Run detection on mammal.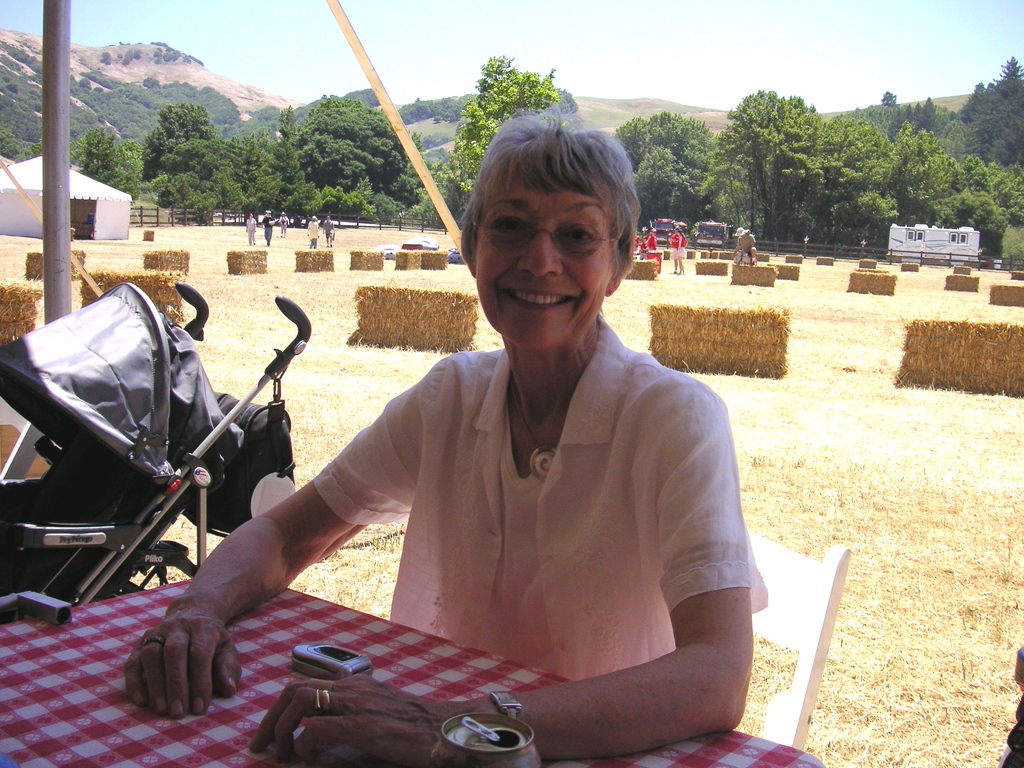
Result: <box>740,227,758,264</box>.
